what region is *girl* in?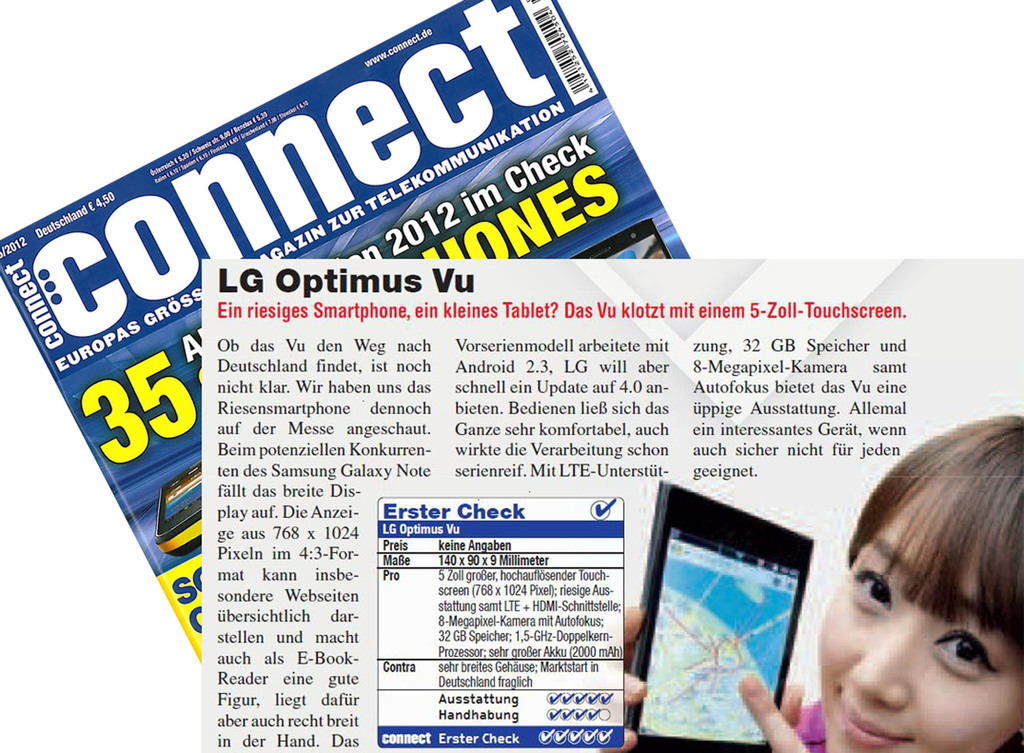
(left=622, top=414, right=1023, bottom=750).
